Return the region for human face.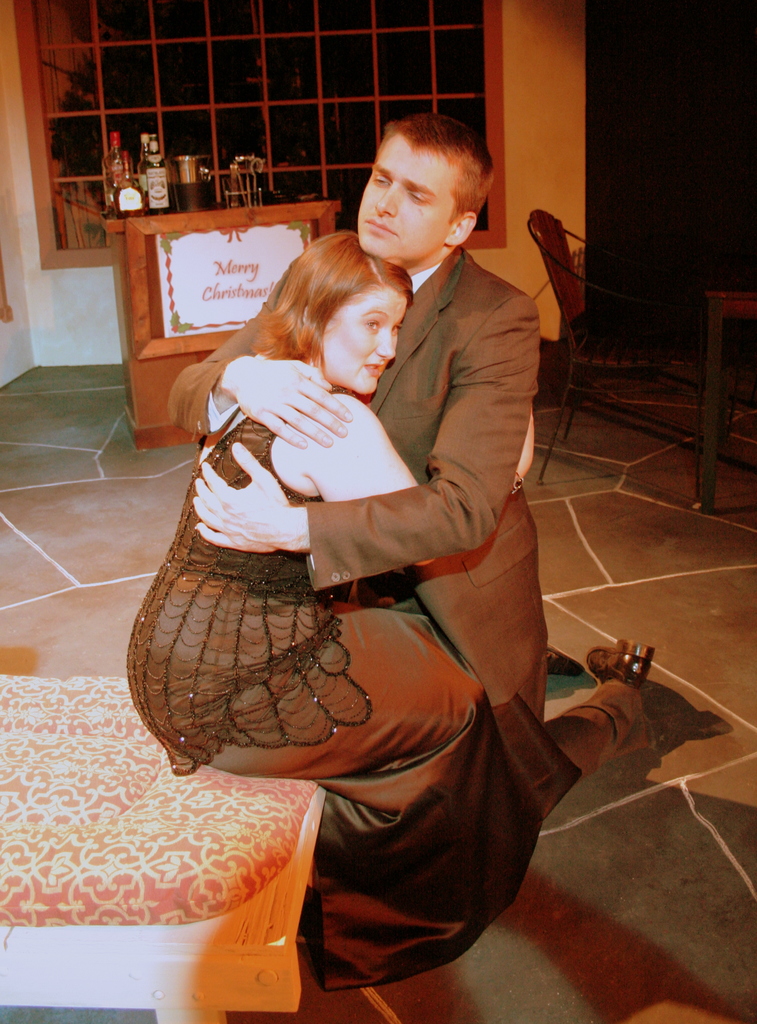
[321, 283, 408, 395].
